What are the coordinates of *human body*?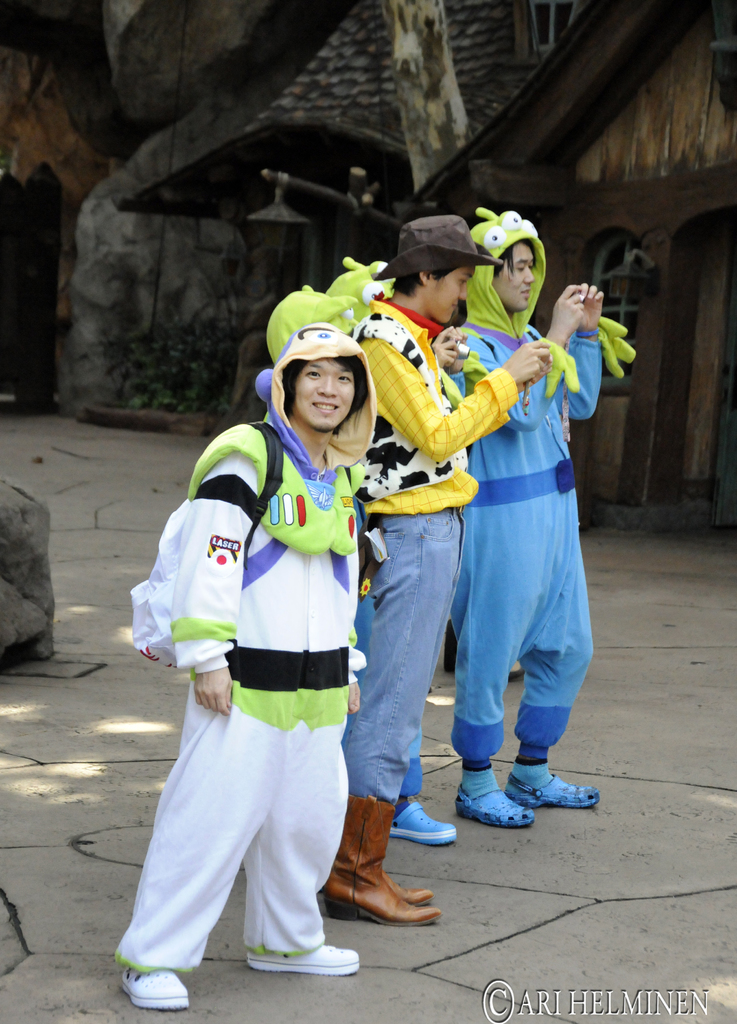
left=461, top=292, right=604, bottom=824.
